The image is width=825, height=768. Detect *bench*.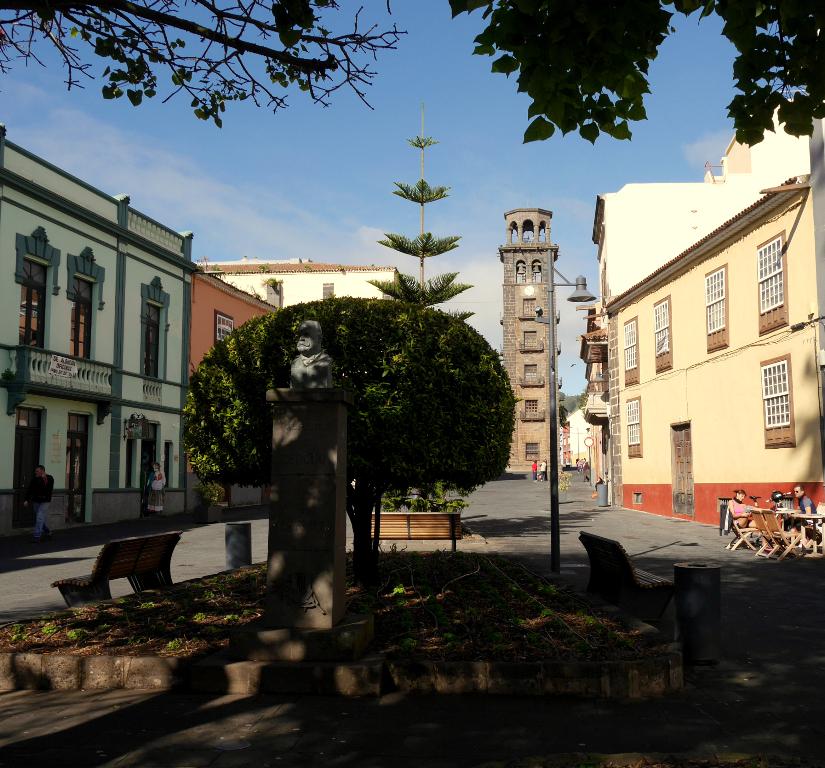
Detection: <box>733,498,813,559</box>.
